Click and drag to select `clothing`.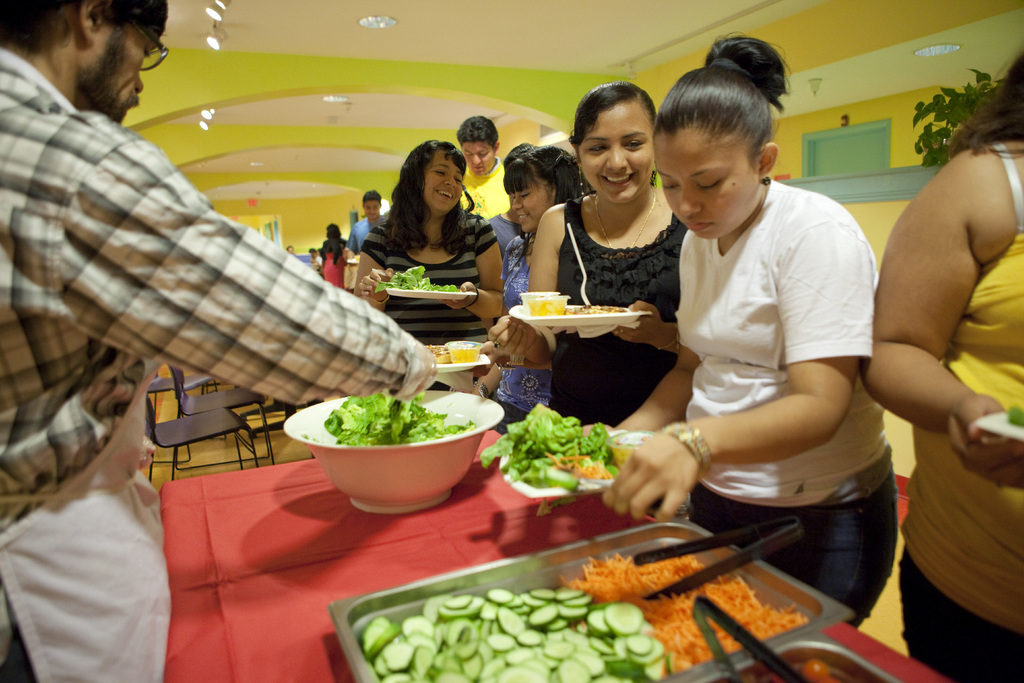
Selection: 358/210/508/396.
